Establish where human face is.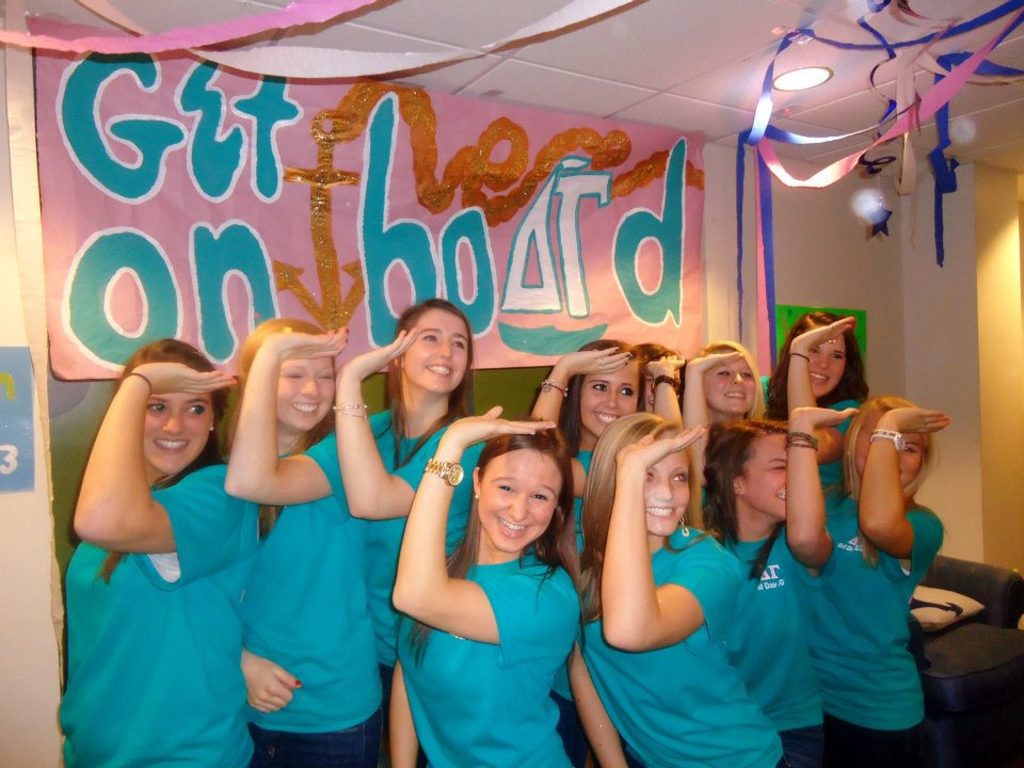
Established at bbox(747, 434, 790, 515).
